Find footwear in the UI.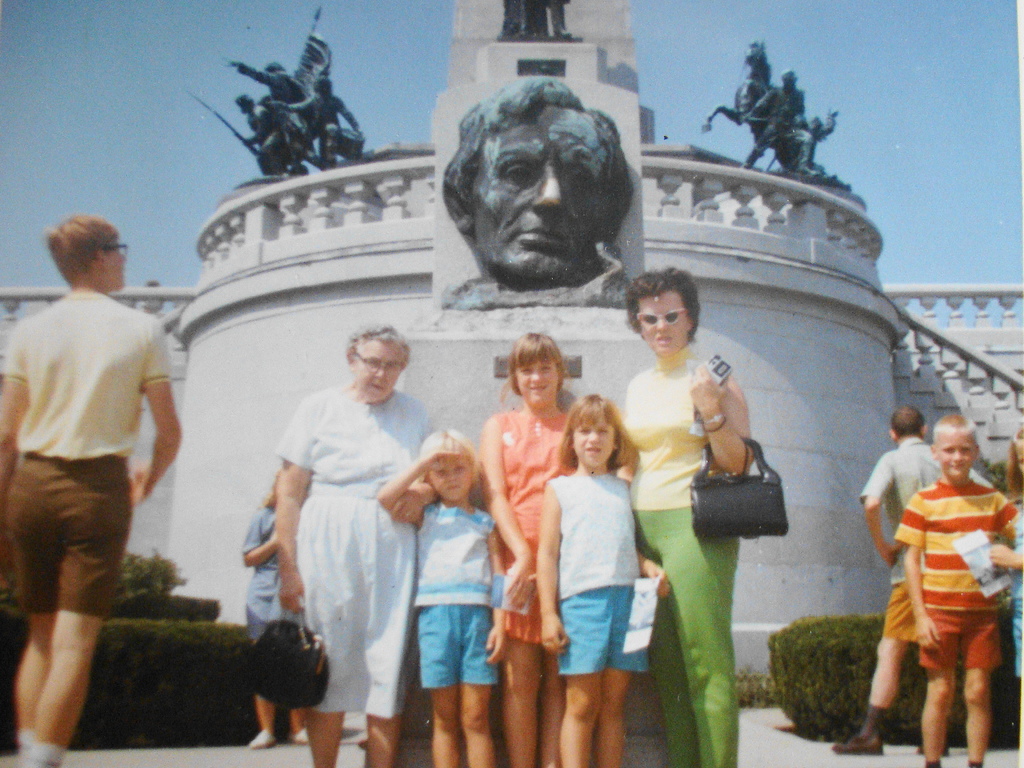
UI element at {"x1": 285, "y1": 728, "x2": 314, "y2": 746}.
